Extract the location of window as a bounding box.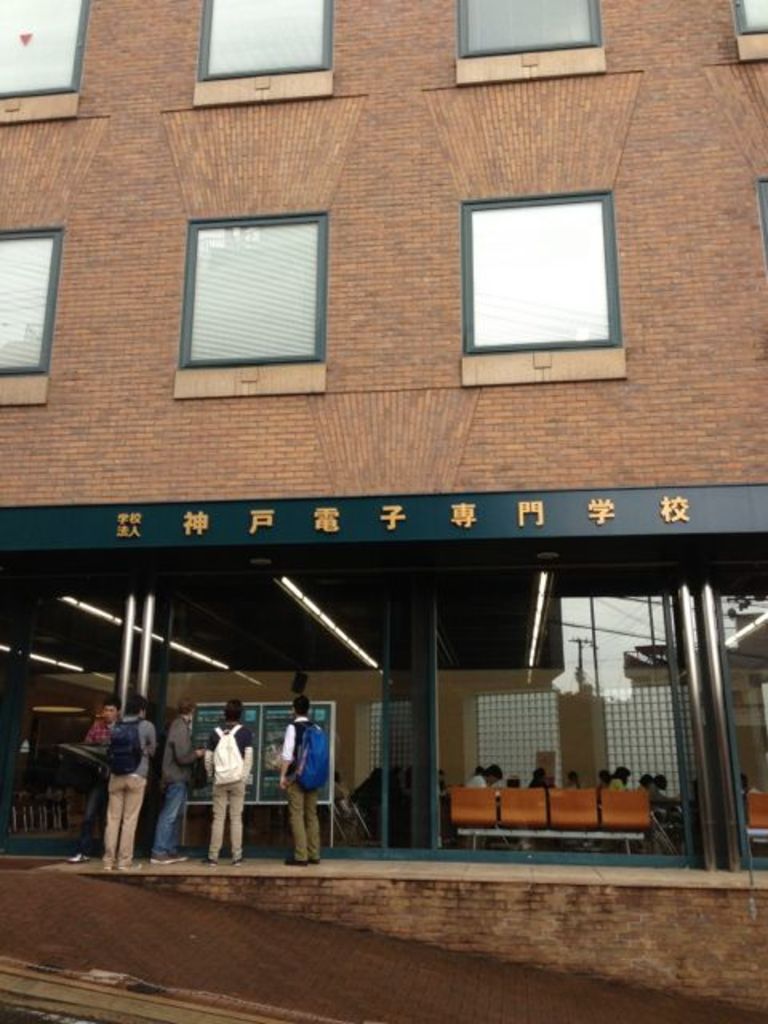
[0, 566, 766, 862].
